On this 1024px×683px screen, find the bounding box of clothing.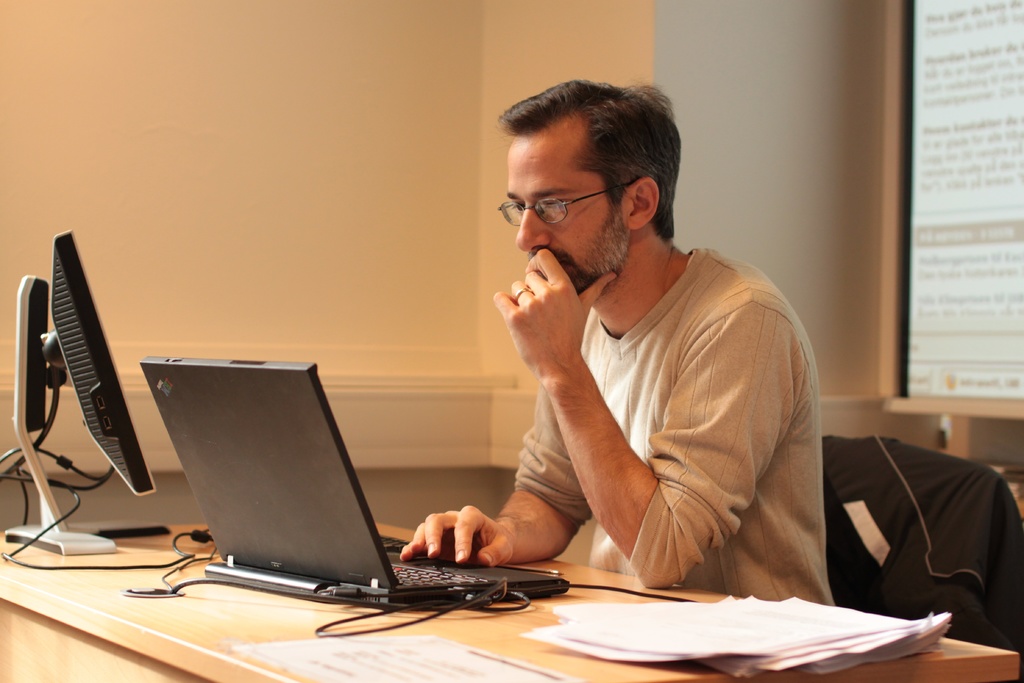
Bounding box: Rect(495, 210, 835, 609).
